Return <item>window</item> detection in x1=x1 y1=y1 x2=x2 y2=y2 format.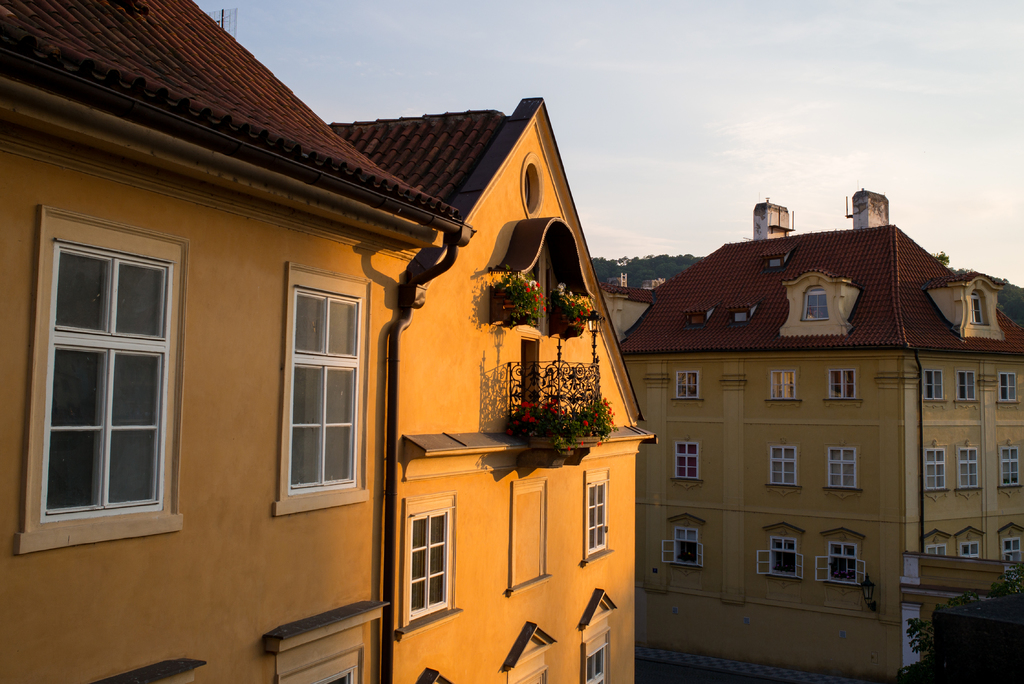
x1=585 y1=467 x2=615 y2=566.
